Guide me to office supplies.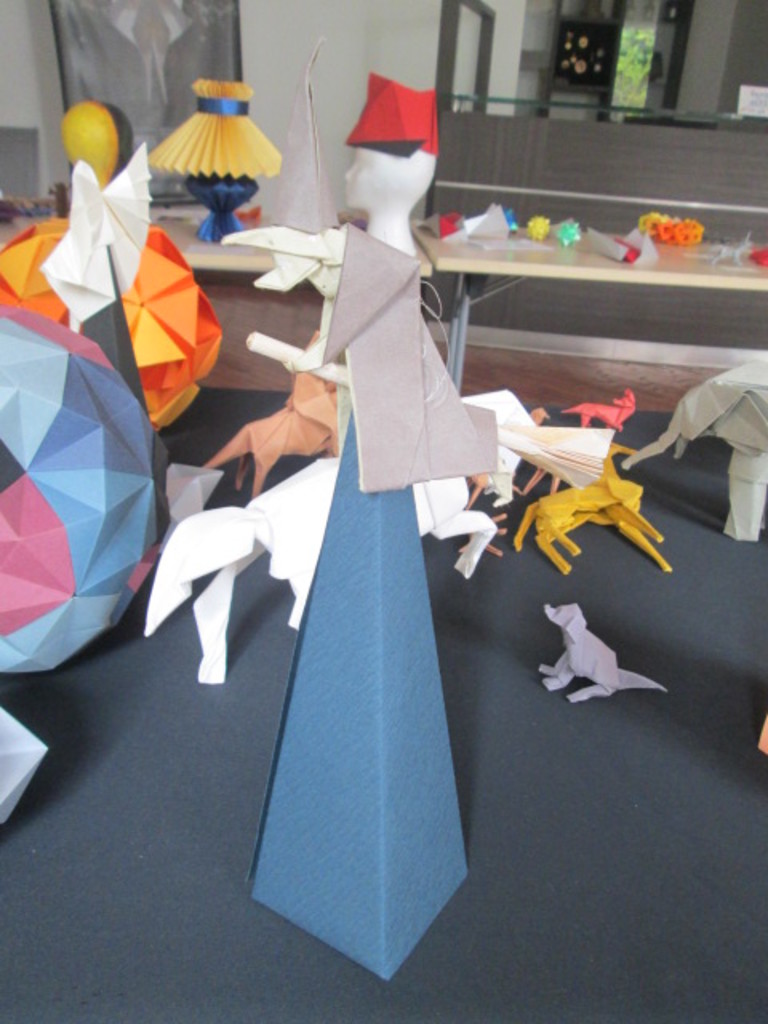
Guidance: [x1=157, y1=80, x2=261, y2=237].
